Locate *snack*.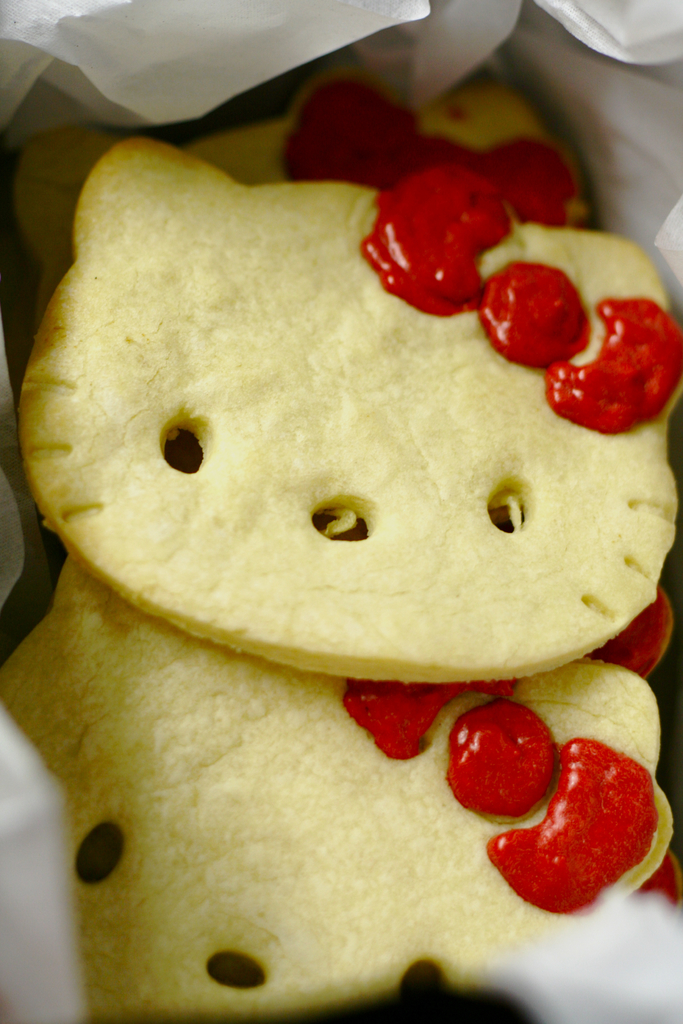
Bounding box: l=0, t=39, r=682, b=1023.
